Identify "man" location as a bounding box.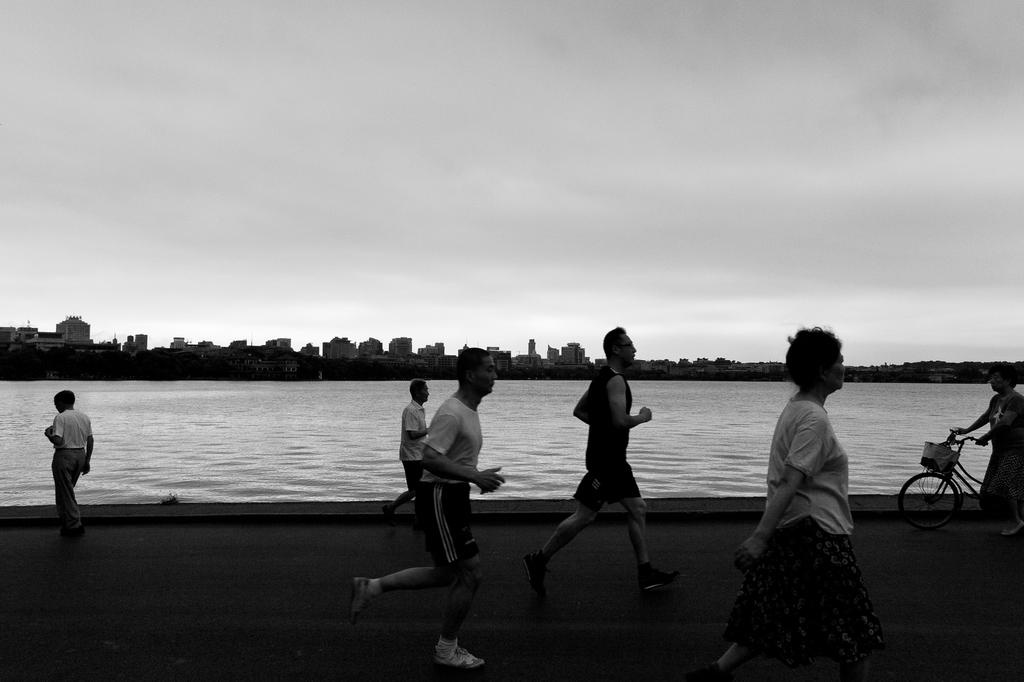
x1=952 y1=365 x2=1023 y2=543.
